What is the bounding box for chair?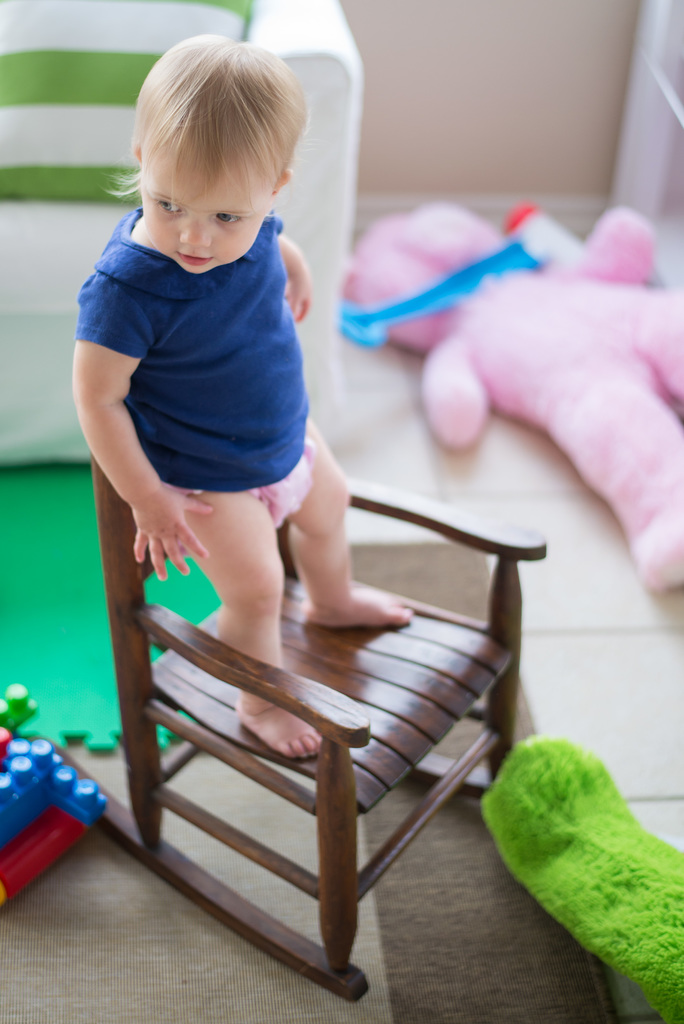
[121,452,537,1023].
